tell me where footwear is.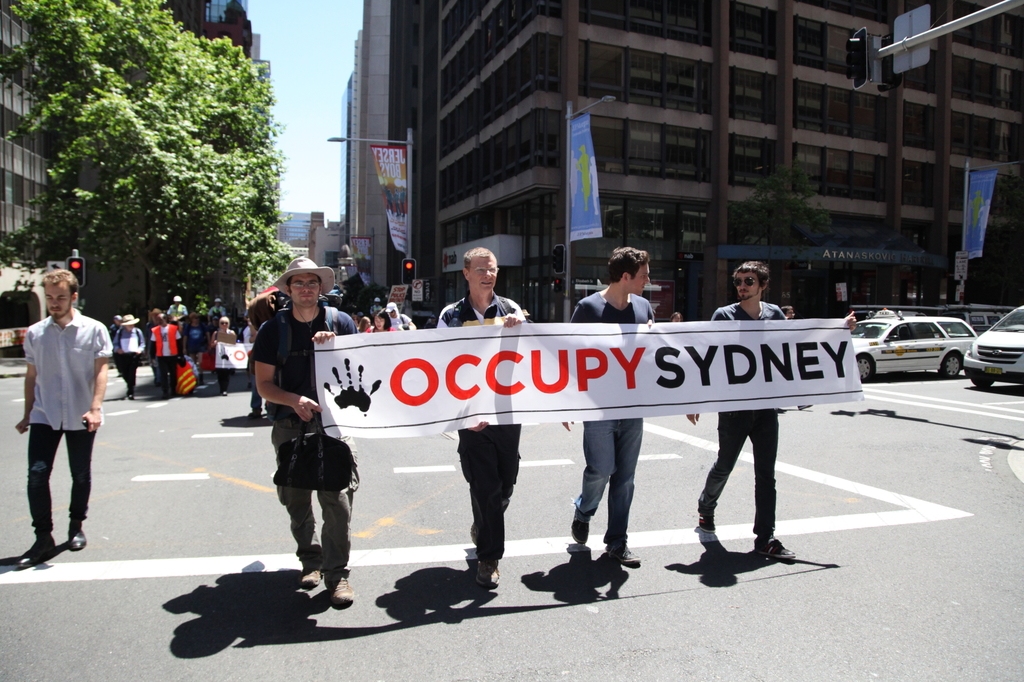
footwear is at [246, 383, 250, 388].
